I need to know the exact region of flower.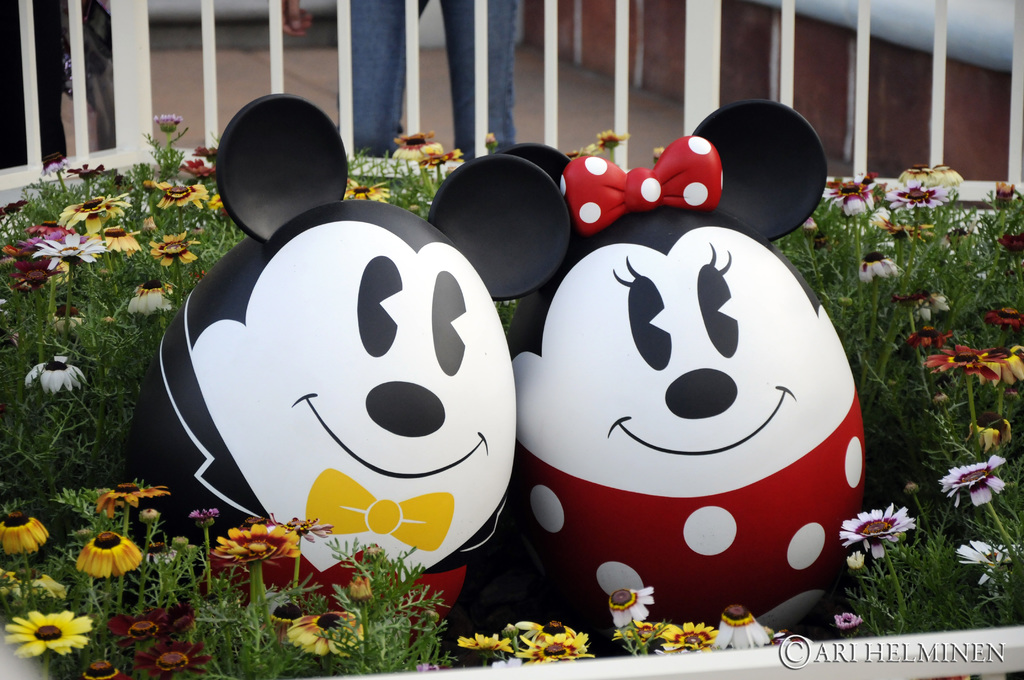
Region: left=419, top=147, right=469, bottom=170.
